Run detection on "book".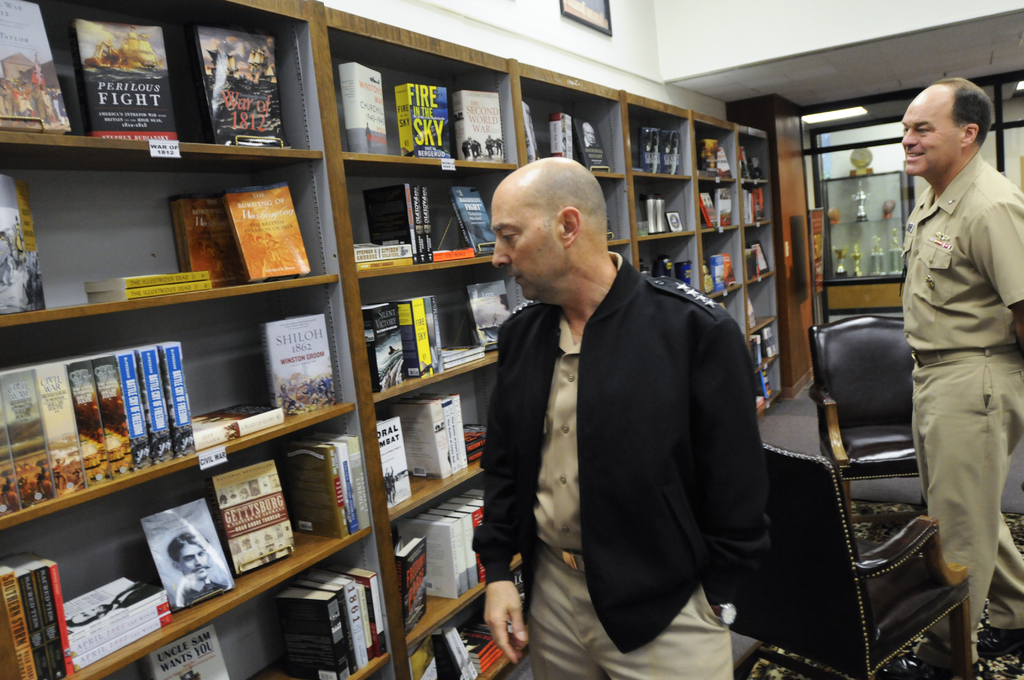
Result: (0,0,73,133).
